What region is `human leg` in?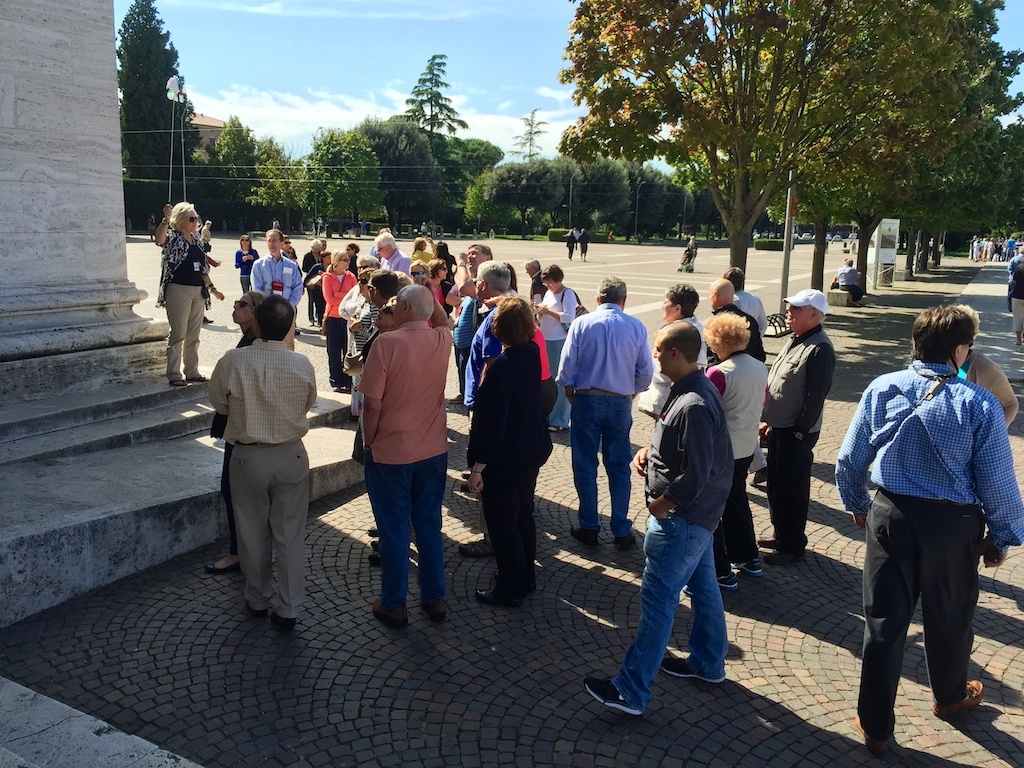
Rect(587, 511, 712, 720).
